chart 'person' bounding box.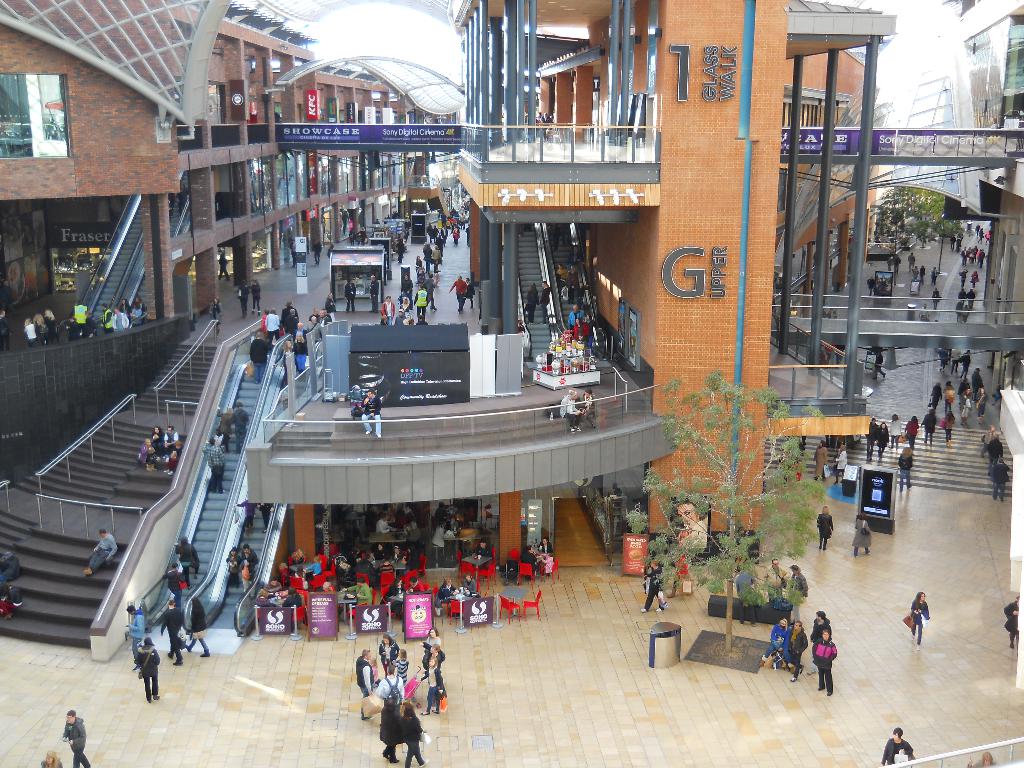
Charted: 986:433:1004:470.
